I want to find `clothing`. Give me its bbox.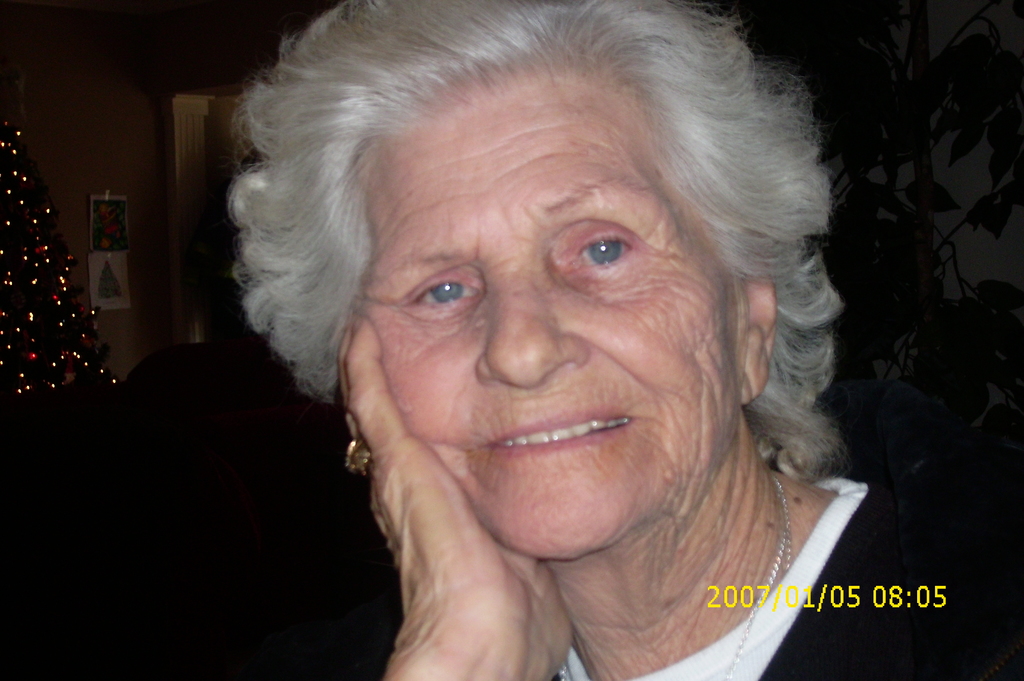
box(550, 473, 1023, 680).
